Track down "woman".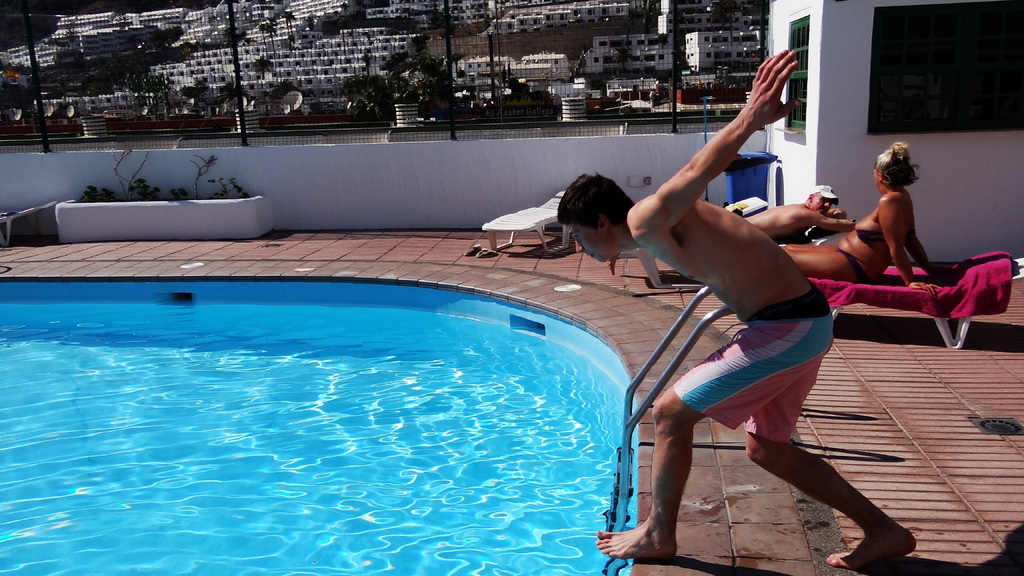
Tracked to pyautogui.locateOnScreen(609, 47, 881, 575).
